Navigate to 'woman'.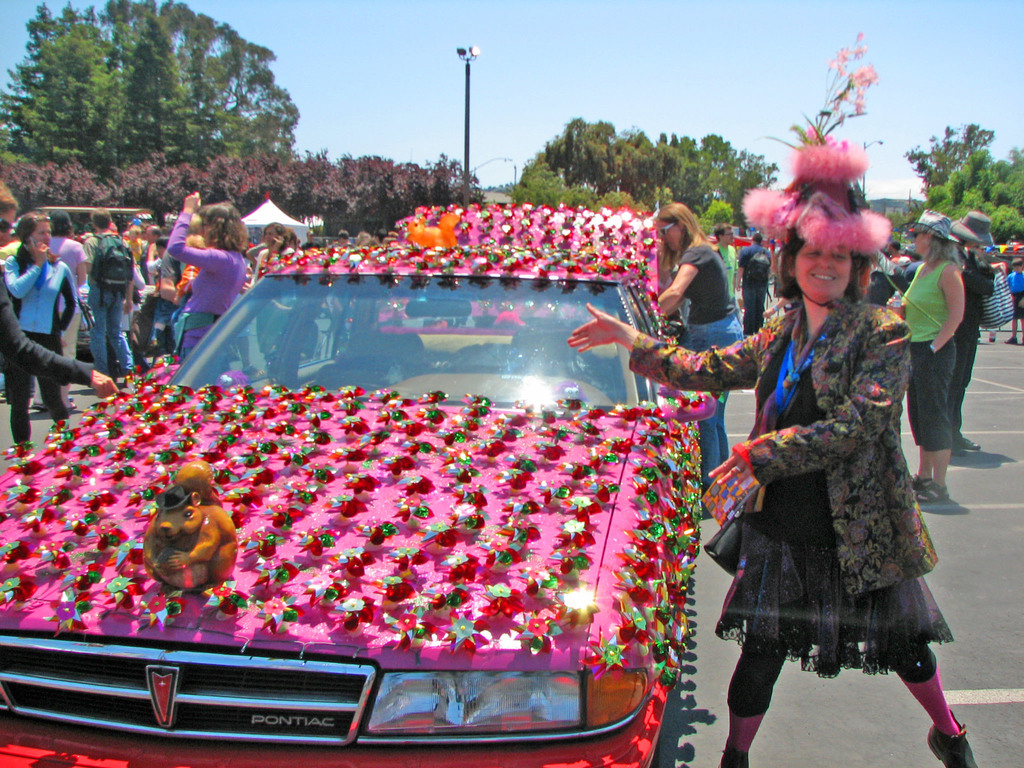
Navigation target: (x1=0, y1=179, x2=118, y2=401).
